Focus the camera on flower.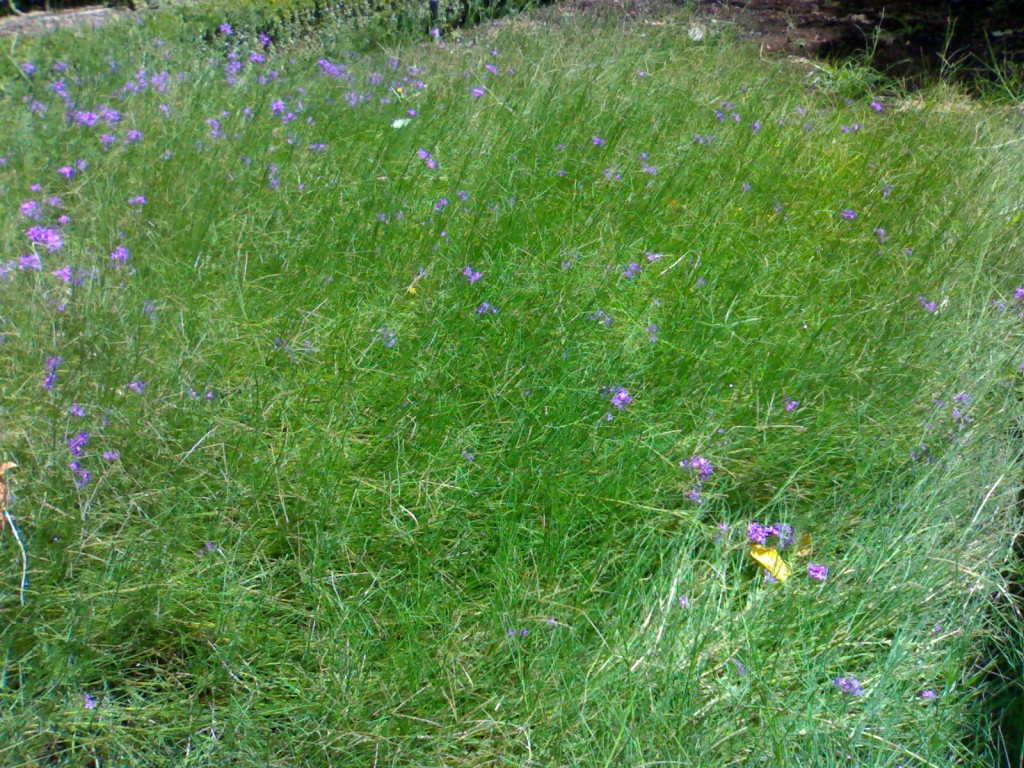
Focus region: 70,400,86,420.
